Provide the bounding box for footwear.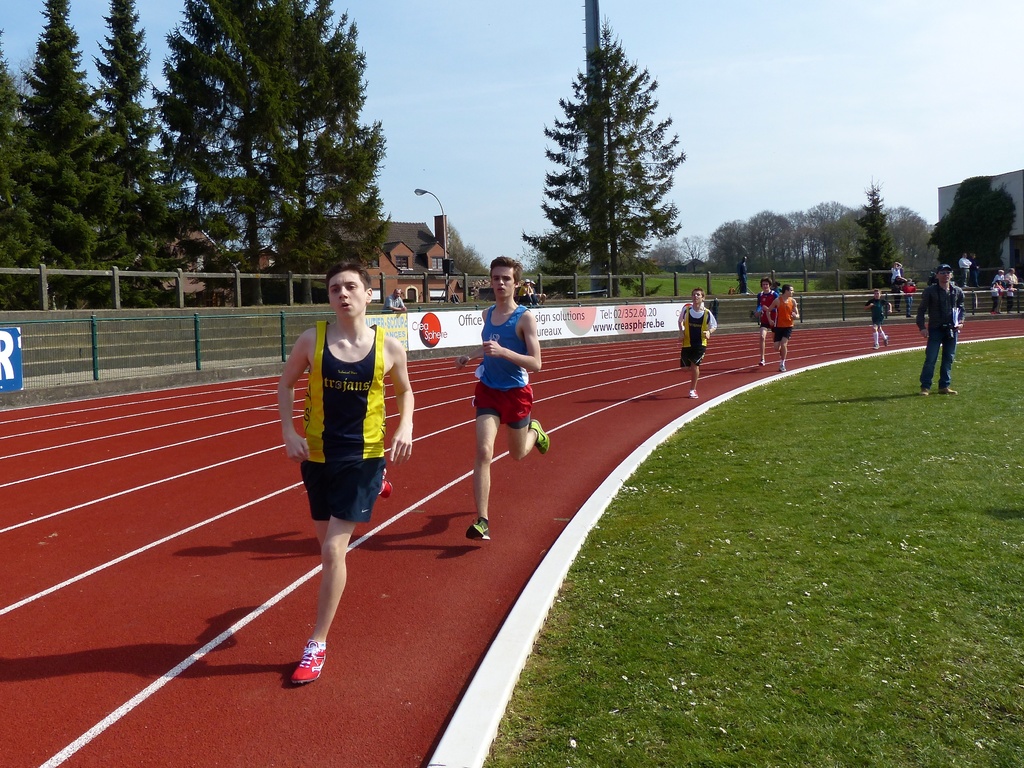
box(873, 341, 879, 348).
